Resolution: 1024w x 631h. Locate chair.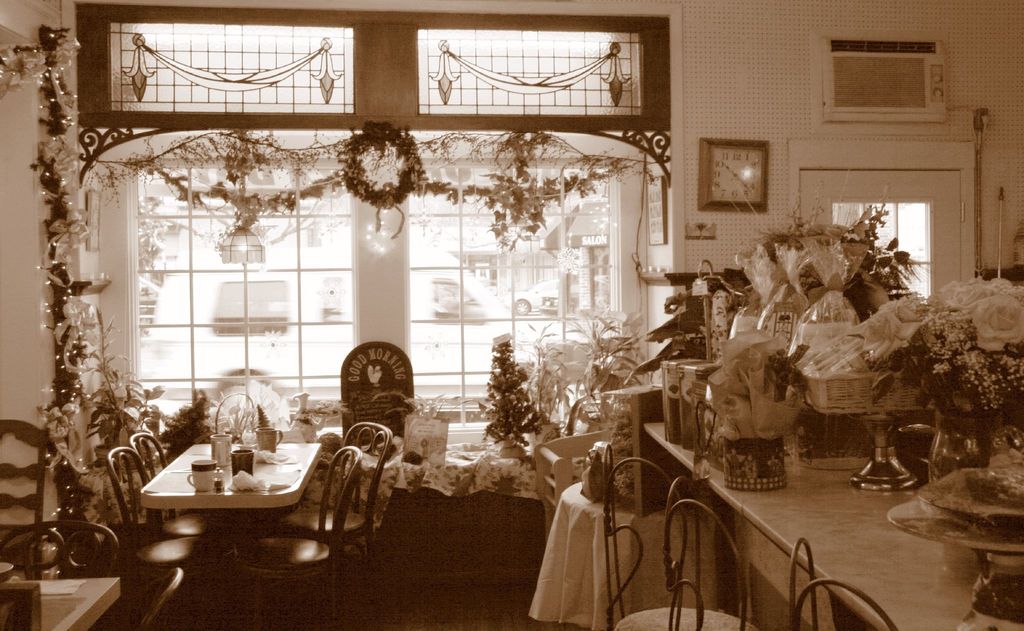
BBox(96, 570, 189, 630).
